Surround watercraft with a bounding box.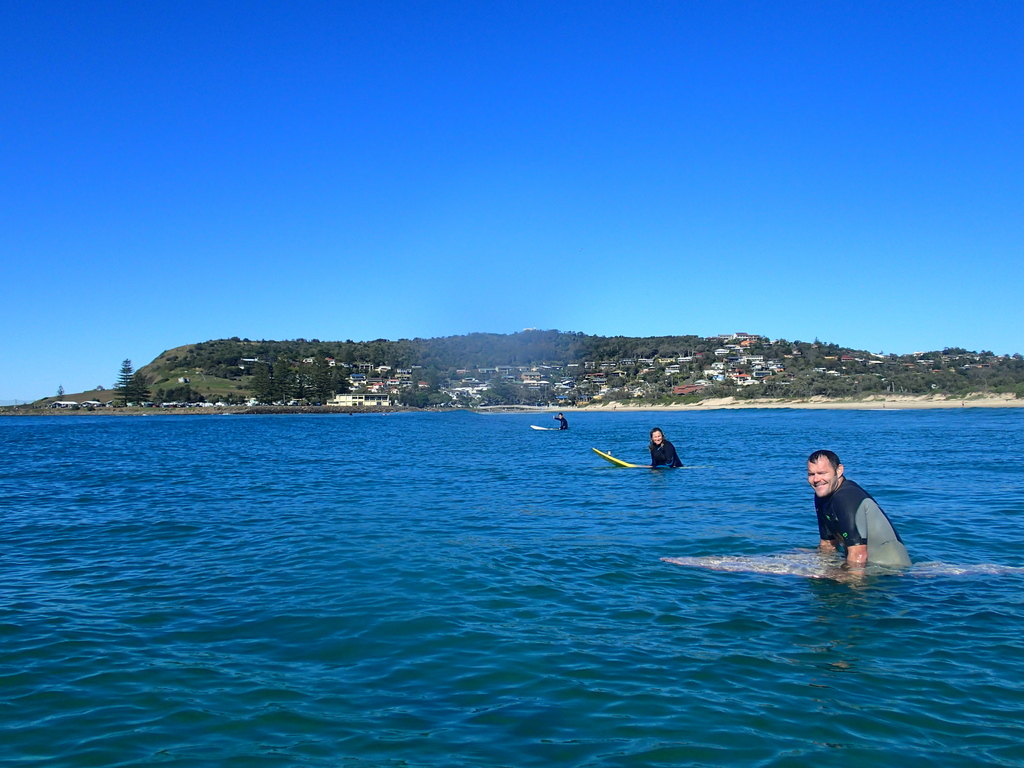
box=[595, 449, 636, 467].
